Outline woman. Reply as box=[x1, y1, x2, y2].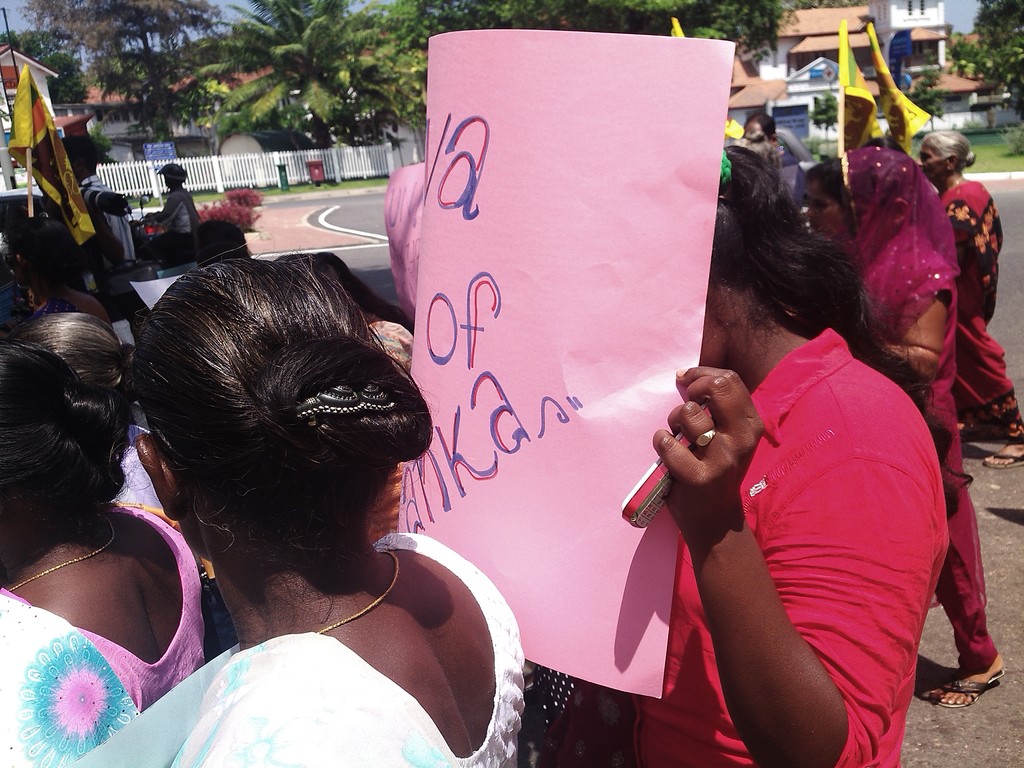
box=[913, 130, 1023, 468].
